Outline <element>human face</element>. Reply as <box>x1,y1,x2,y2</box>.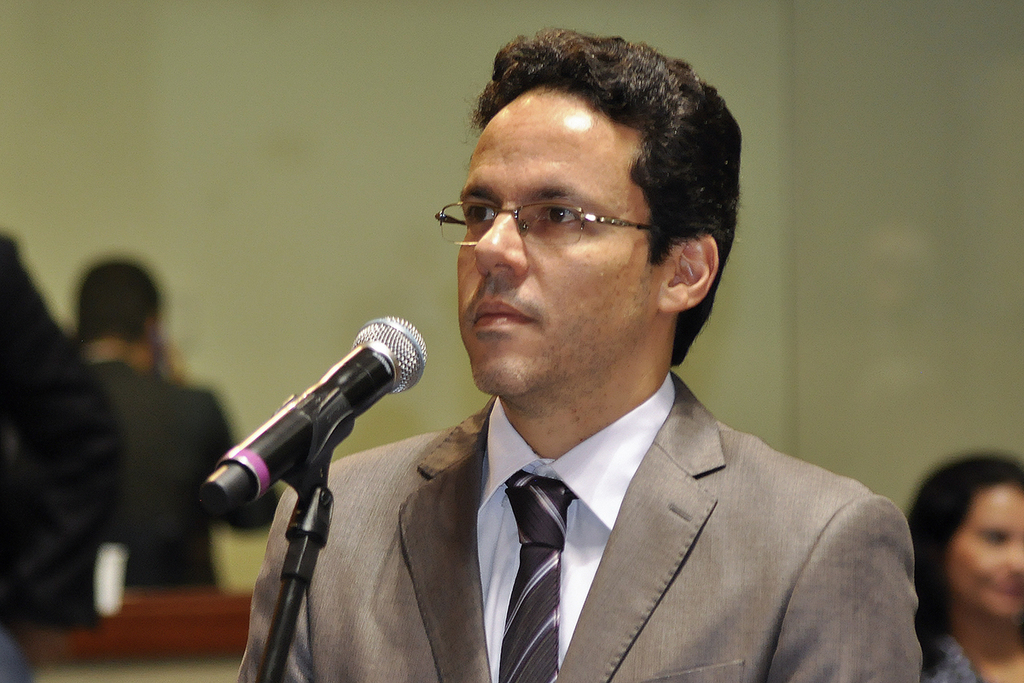
<box>456,86,665,396</box>.
